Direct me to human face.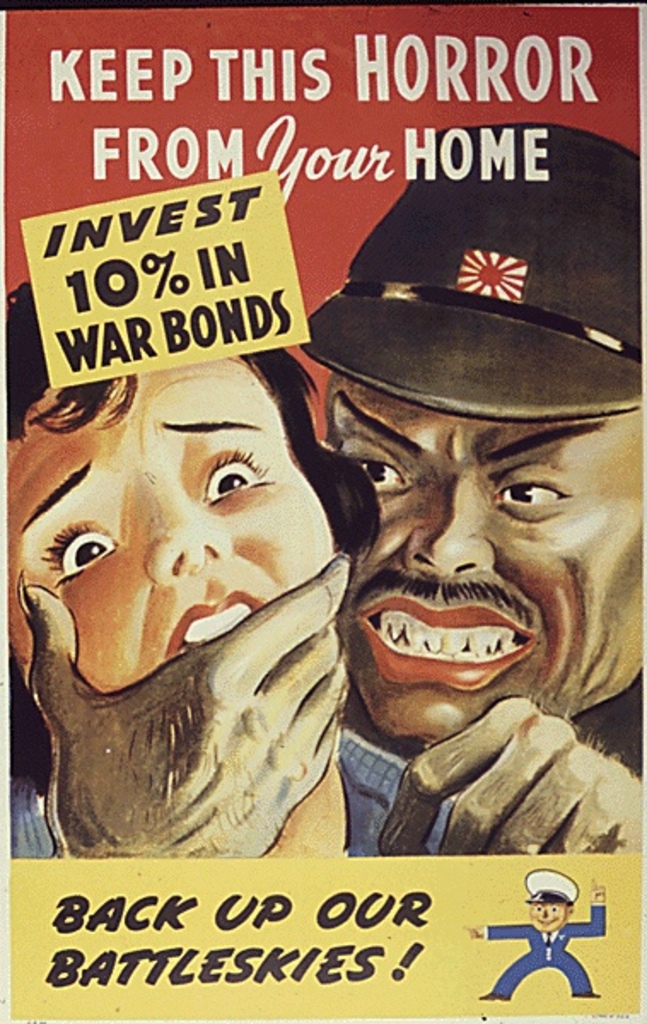
Direction: Rect(333, 374, 645, 741).
